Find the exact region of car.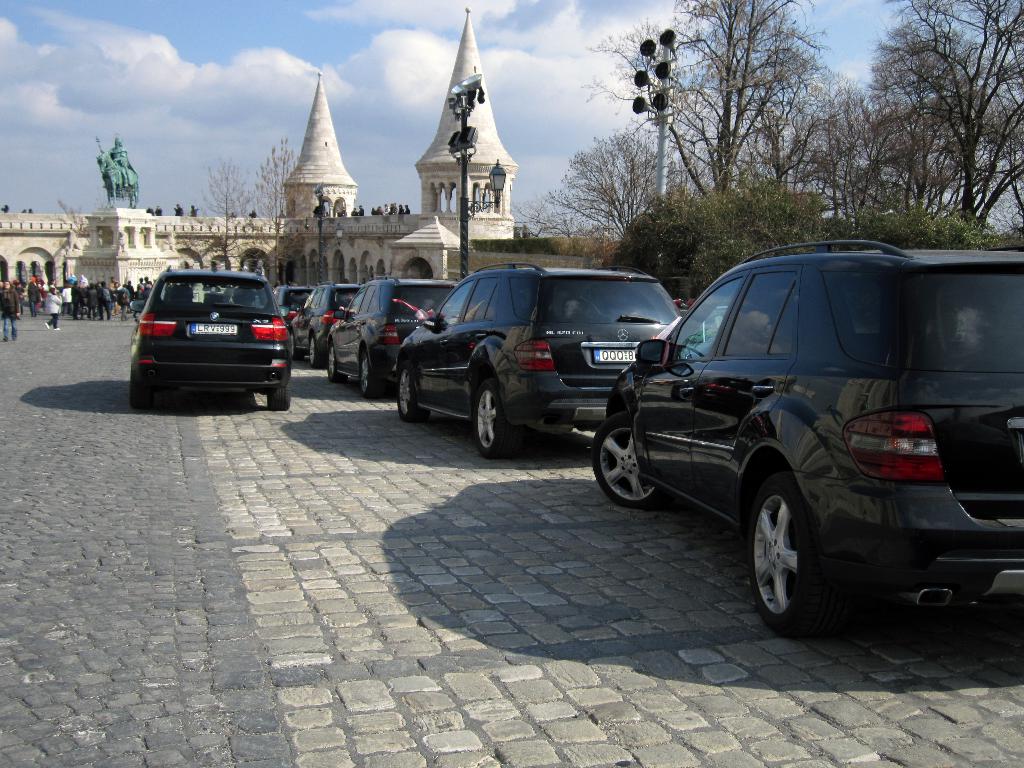
Exact region: {"left": 270, "top": 285, "right": 310, "bottom": 338}.
